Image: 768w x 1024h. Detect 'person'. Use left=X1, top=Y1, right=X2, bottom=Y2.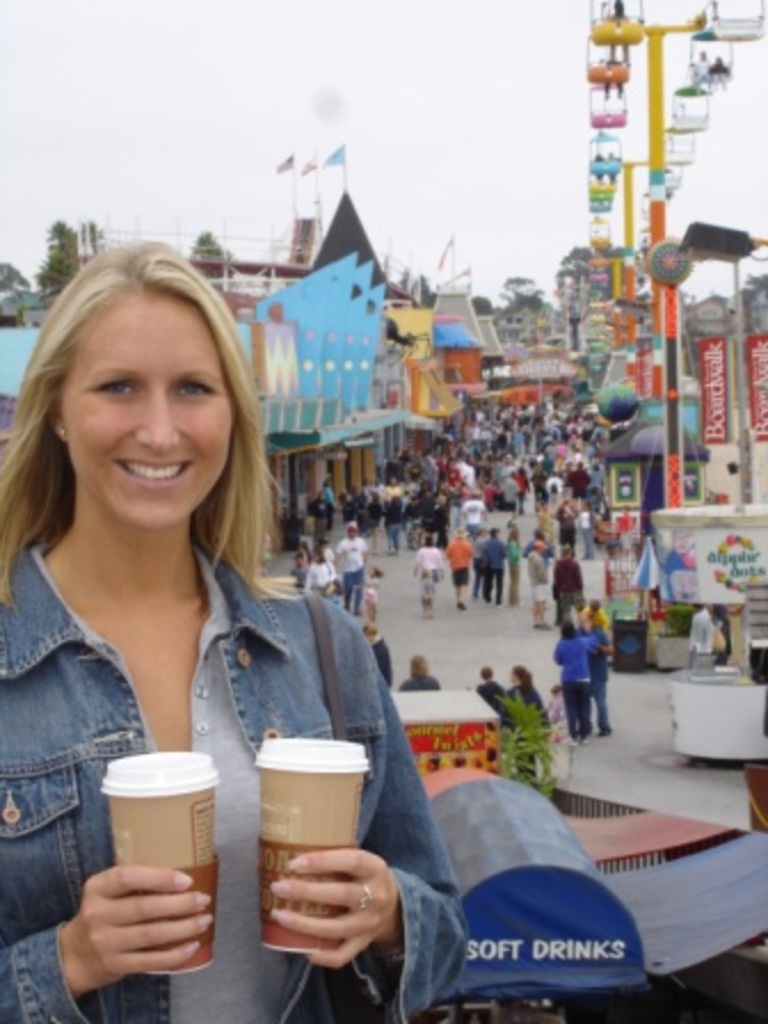
left=688, top=50, right=709, bottom=78.
